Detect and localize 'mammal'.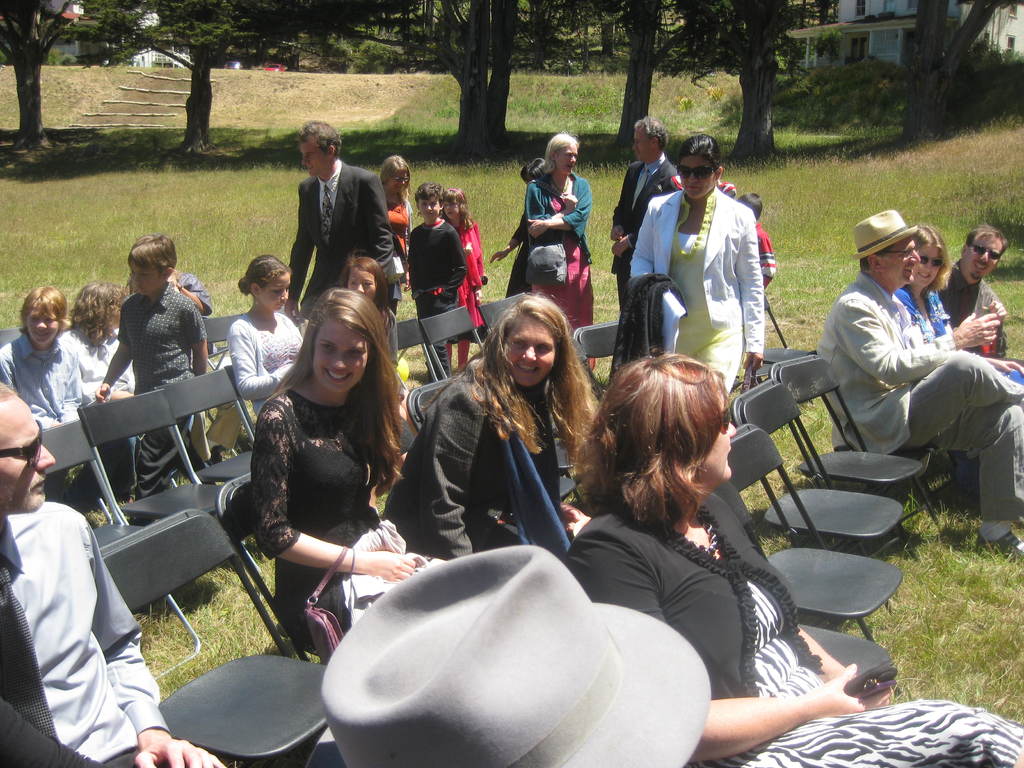
Localized at crop(271, 134, 383, 317).
